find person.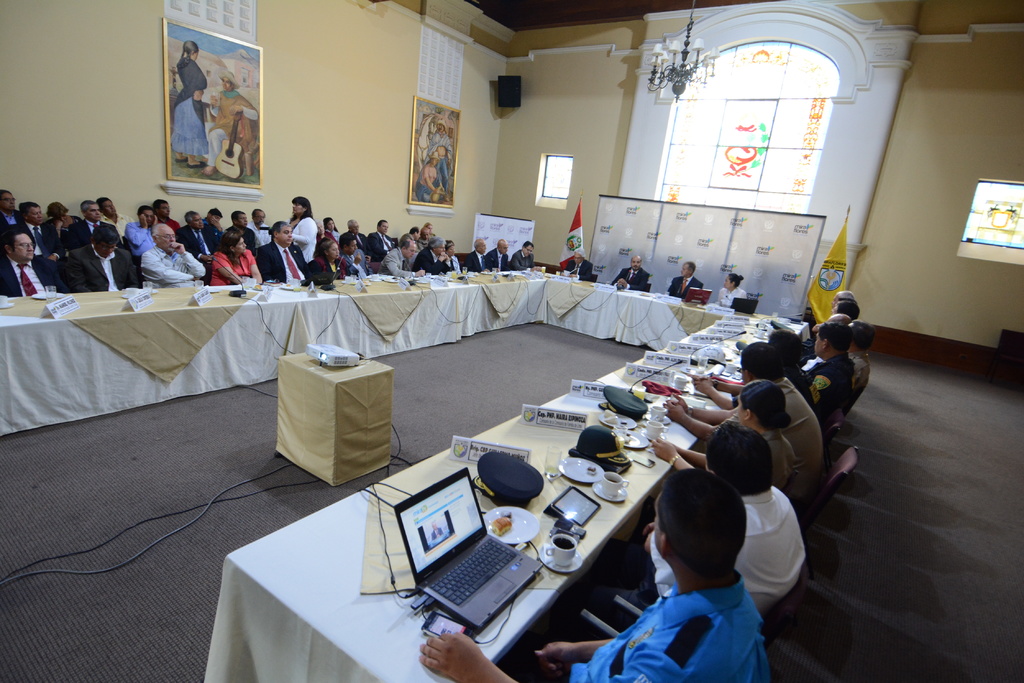
(671, 257, 705, 297).
